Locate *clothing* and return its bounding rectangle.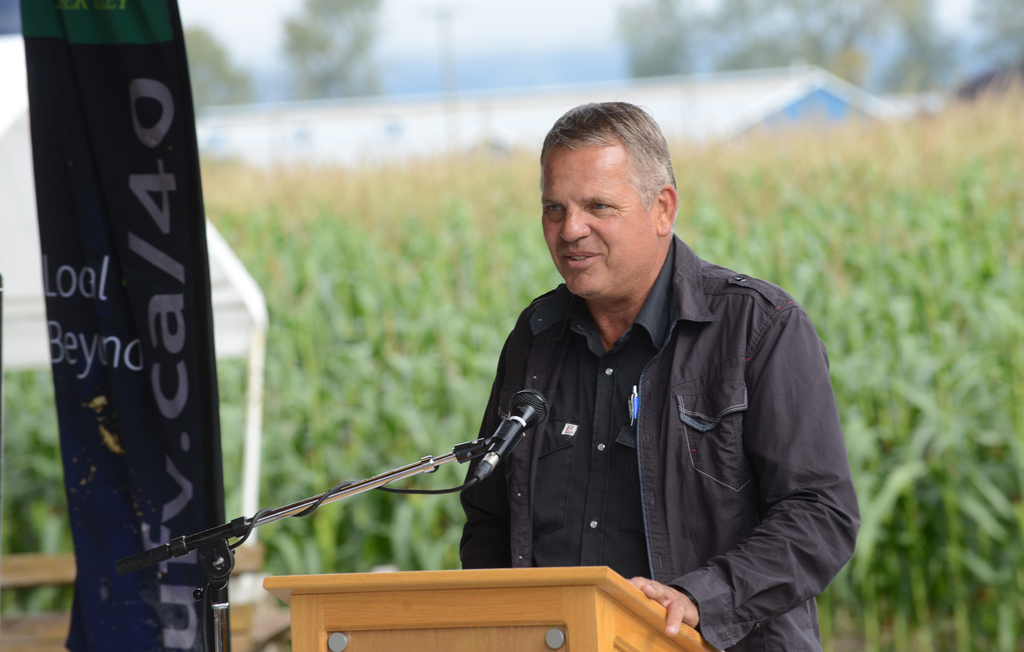
BBox(423, 221, 852, 622).
